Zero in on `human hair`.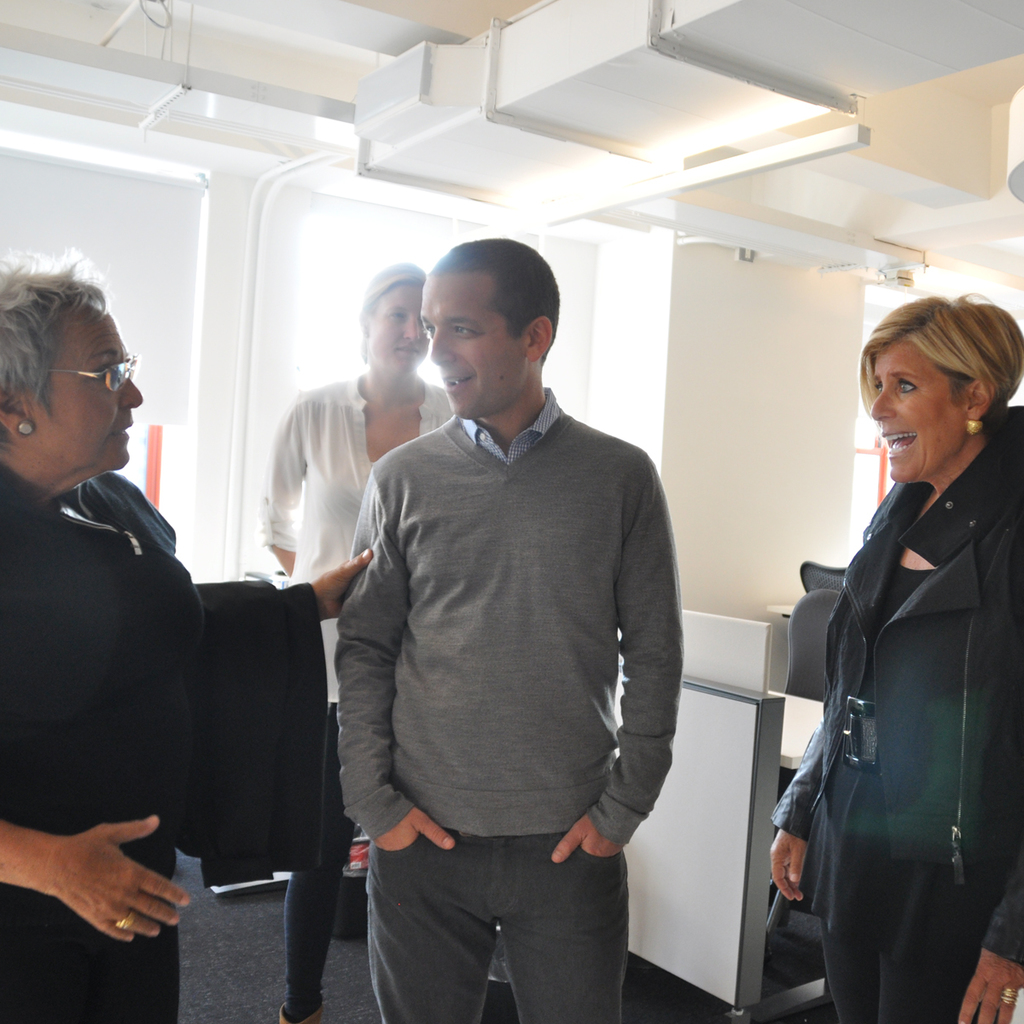
Zeroed in: {"x1": 9, "y1": 252, "x2": 128, "y2": 463}.
